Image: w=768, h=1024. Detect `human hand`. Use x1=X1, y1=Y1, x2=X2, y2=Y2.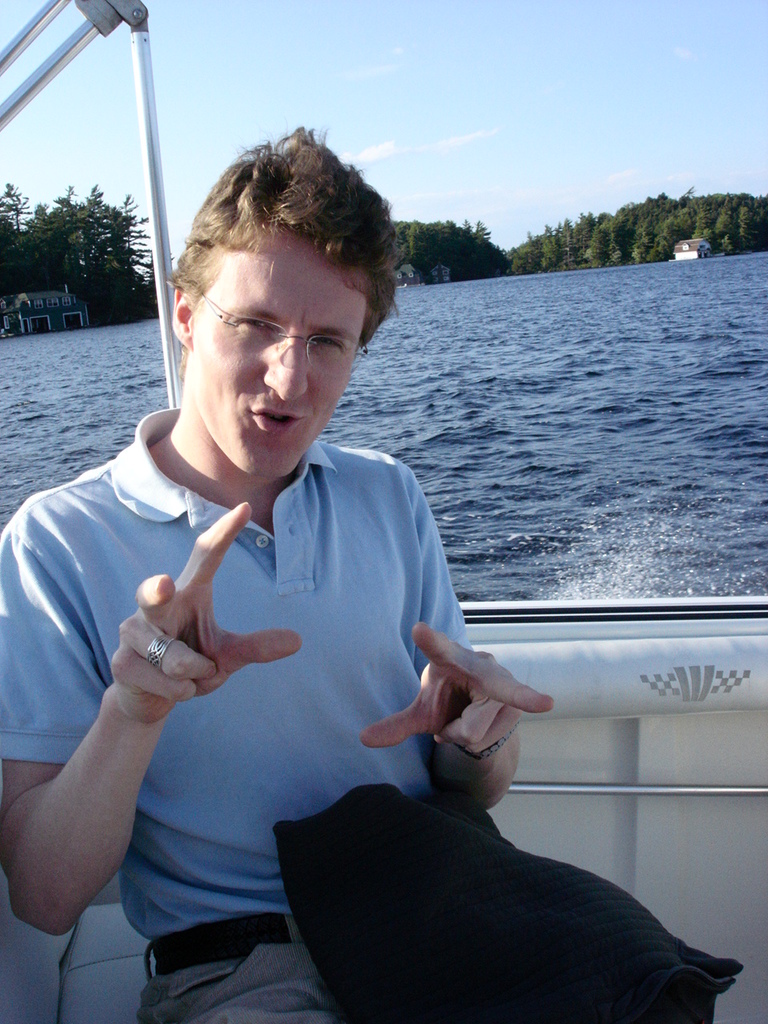
x1=385, y1=629, x2=563, y2=779.
